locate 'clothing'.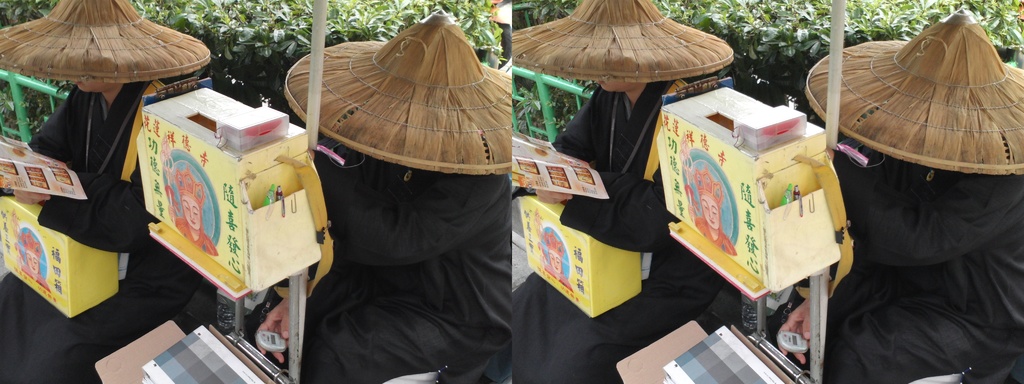
Bounding box: BBox(767, 143, 1023, 381).
